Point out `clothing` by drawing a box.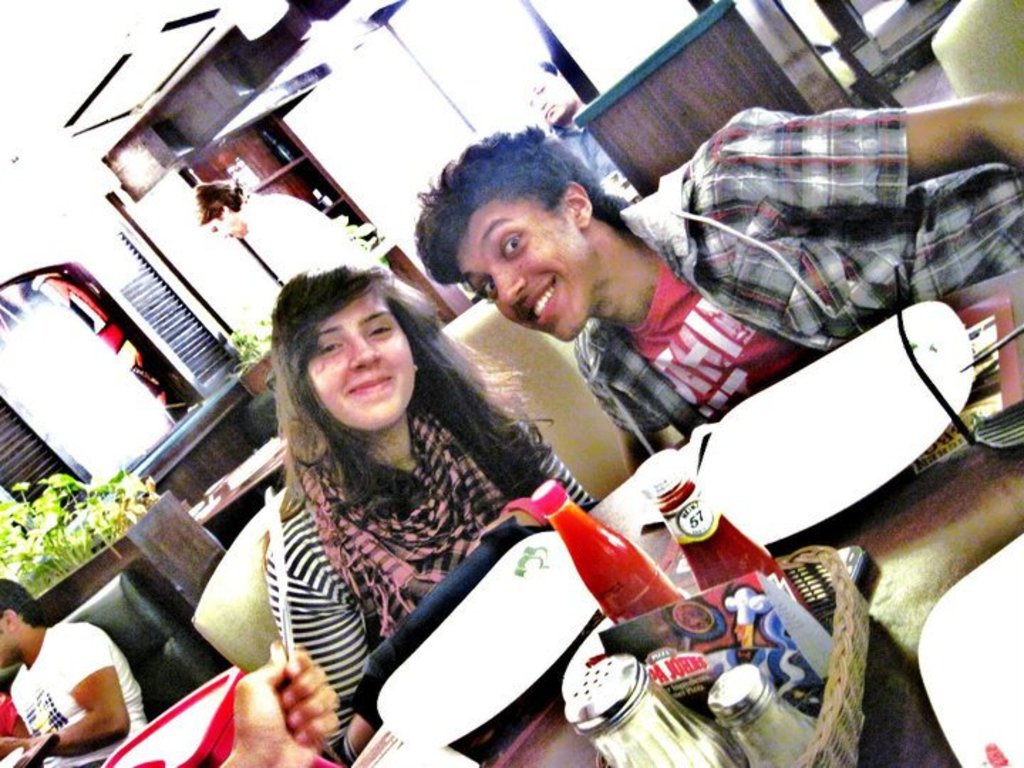
238 193 385 310.
